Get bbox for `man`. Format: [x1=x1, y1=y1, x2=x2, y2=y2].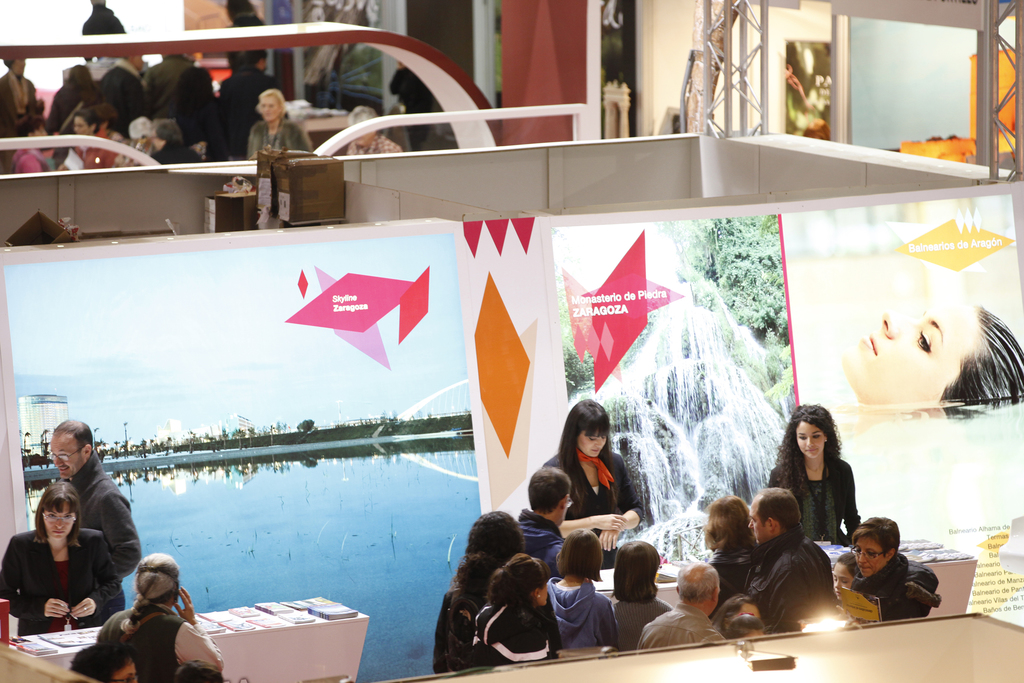
[x1=209, y1=44, x2=282, y2=156].
